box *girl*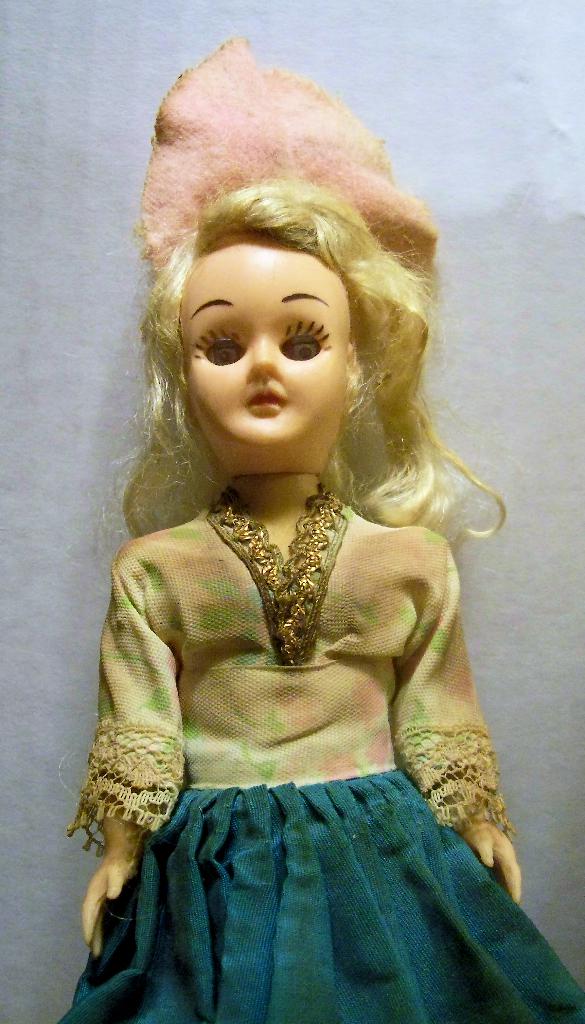
x1=50, y1=27, x2=584, y2=1023
